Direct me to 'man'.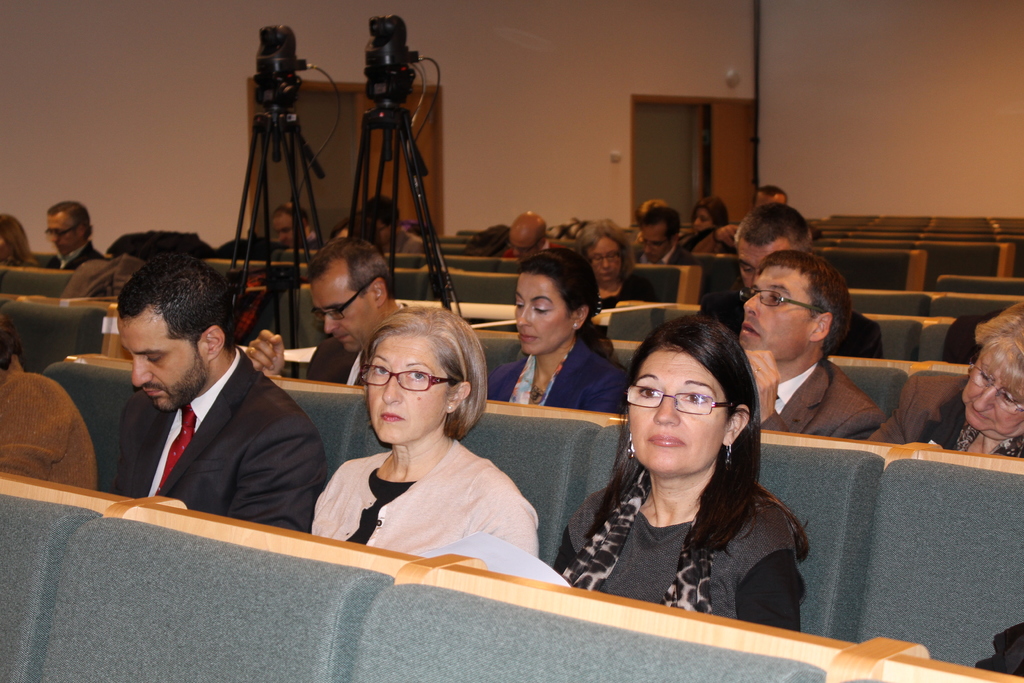
Direction: 716 198 881 360.
